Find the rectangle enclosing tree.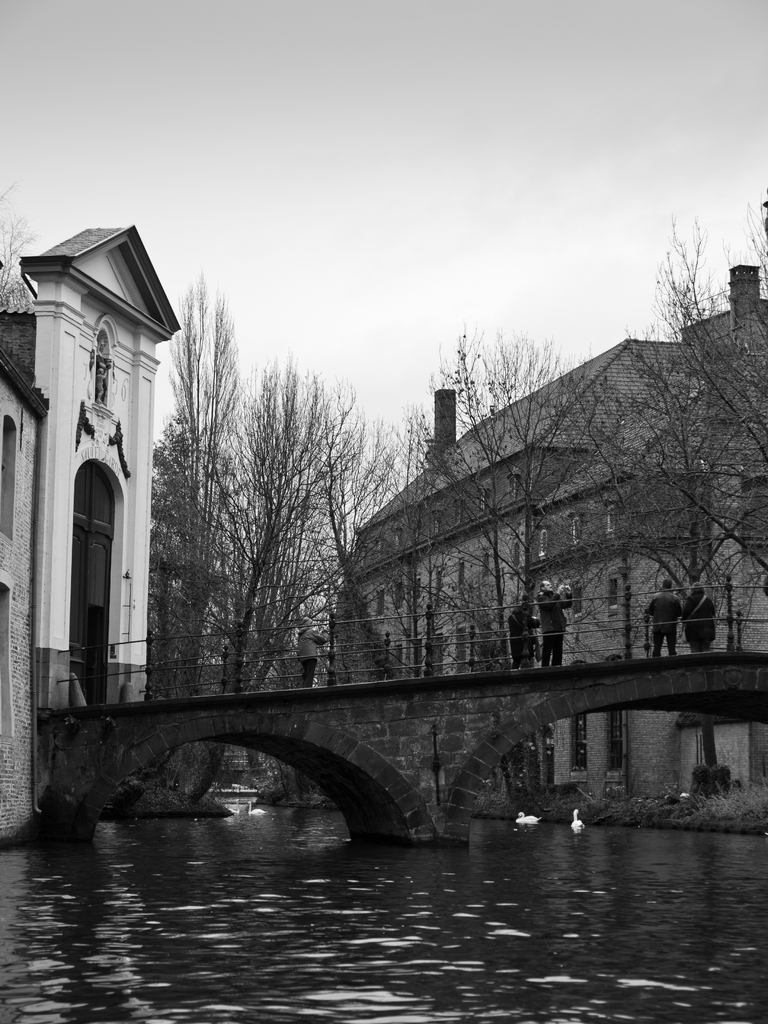
x1=212 y1=351 x2=334 y2=696.
